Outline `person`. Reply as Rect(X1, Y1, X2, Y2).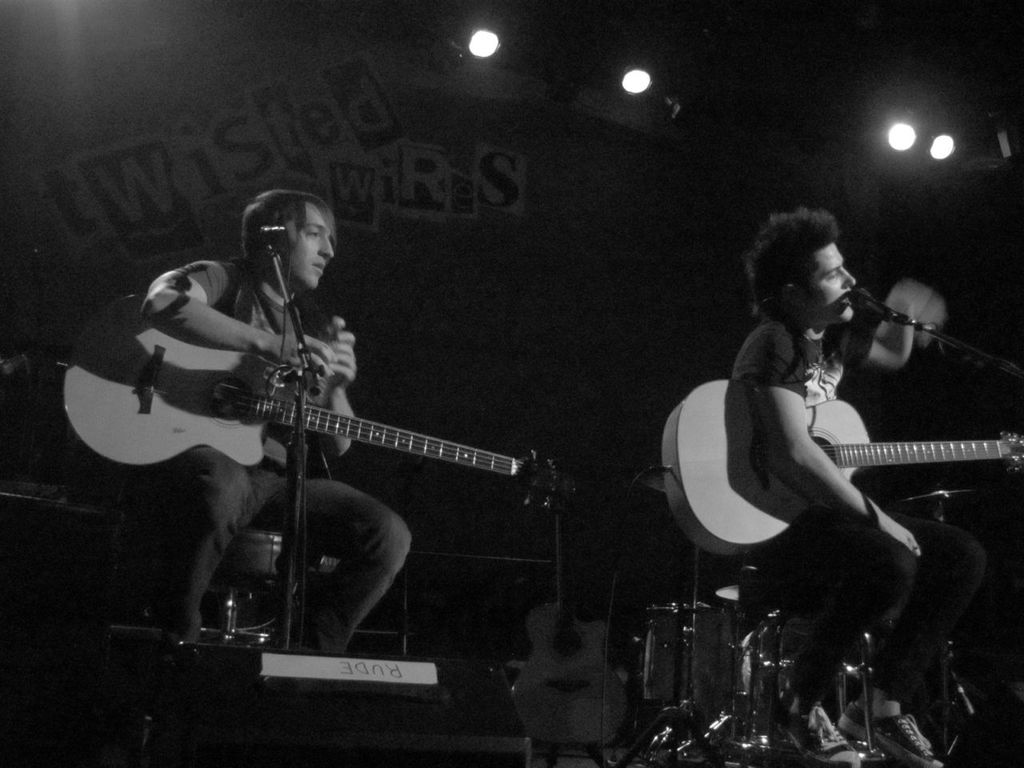
Rect(138, 175, 476, 600).
